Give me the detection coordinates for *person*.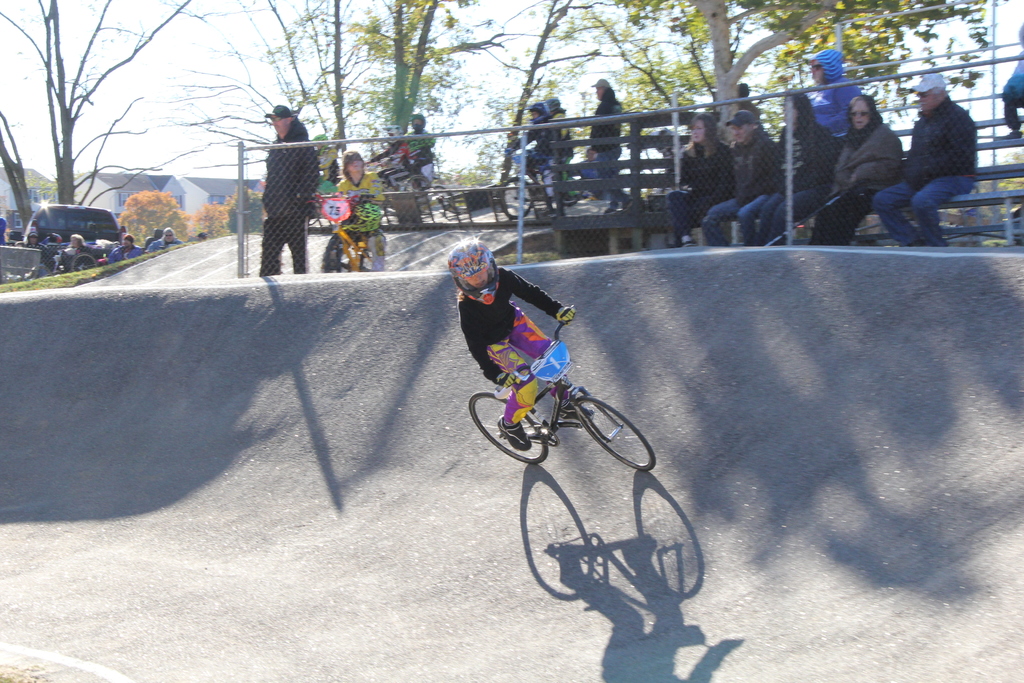
region(666, 117, 734, 247).
